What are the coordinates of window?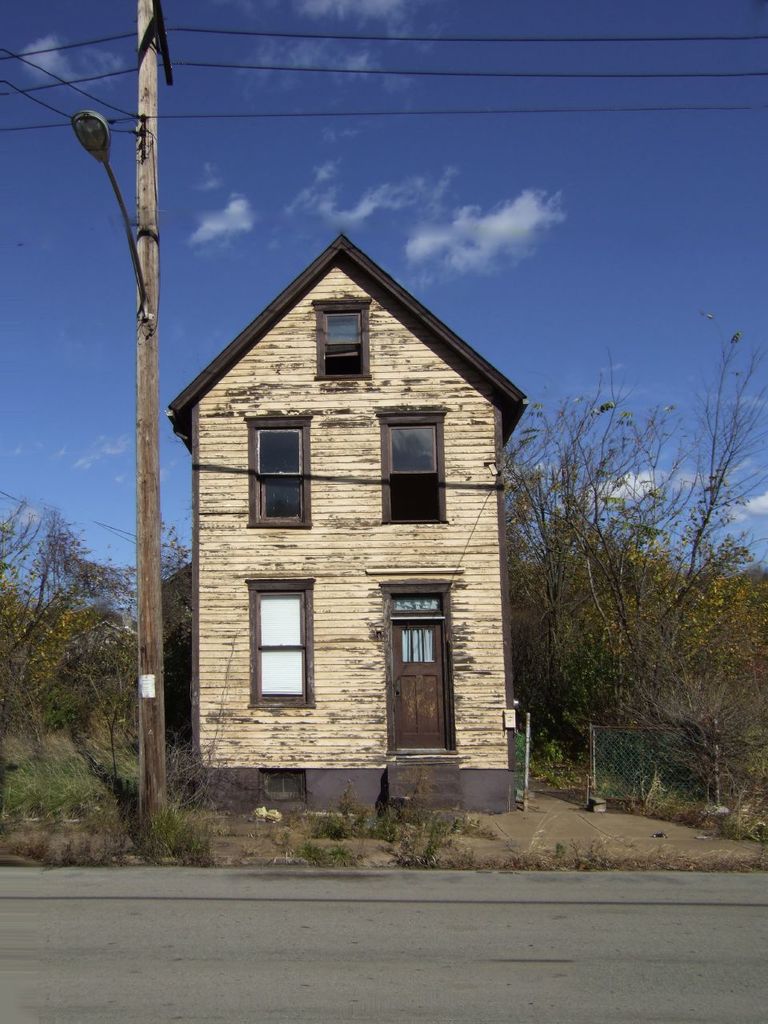
373 413 446 526.
